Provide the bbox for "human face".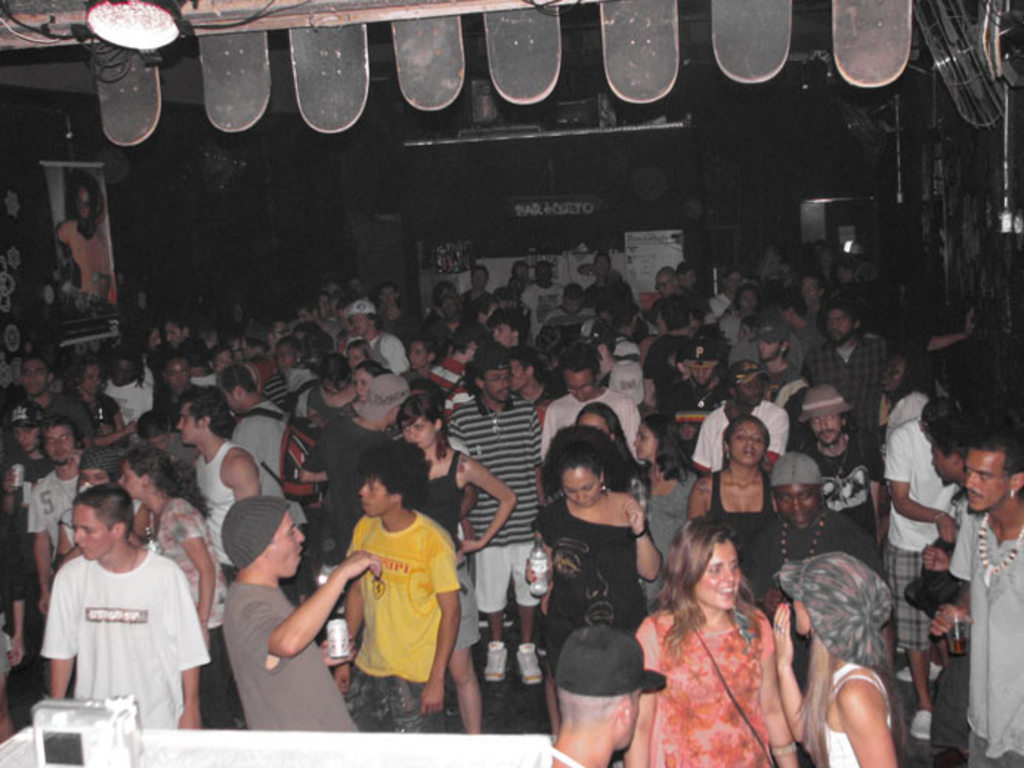
{"x1": 777, "y1": 303, "x2": 796, "y2": 323}.
